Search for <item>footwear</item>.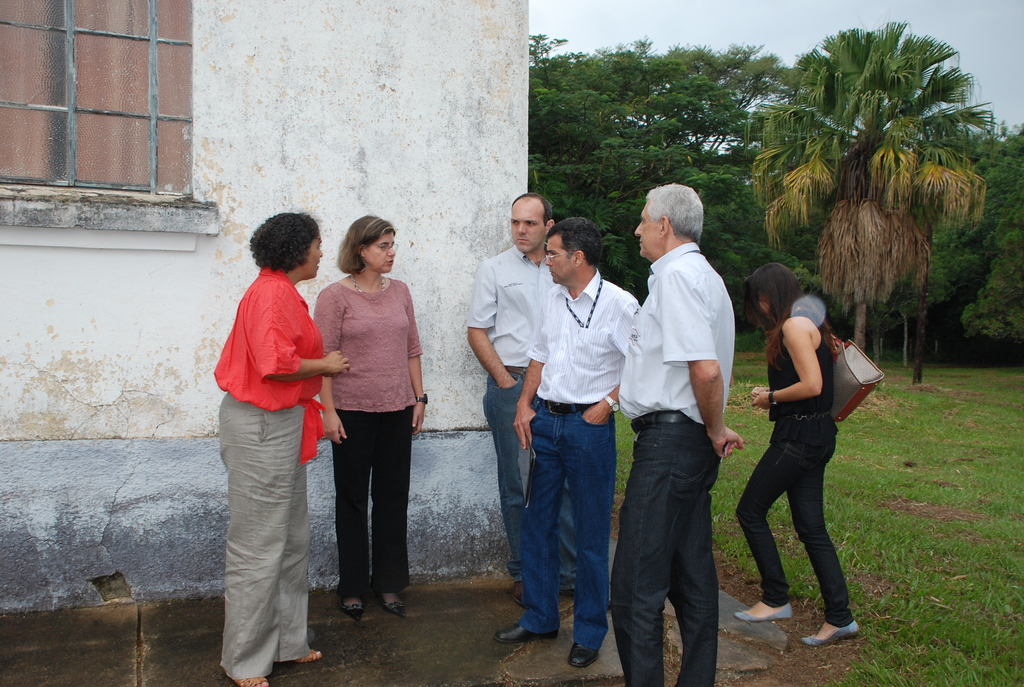
Found at (337,602,362,616).
